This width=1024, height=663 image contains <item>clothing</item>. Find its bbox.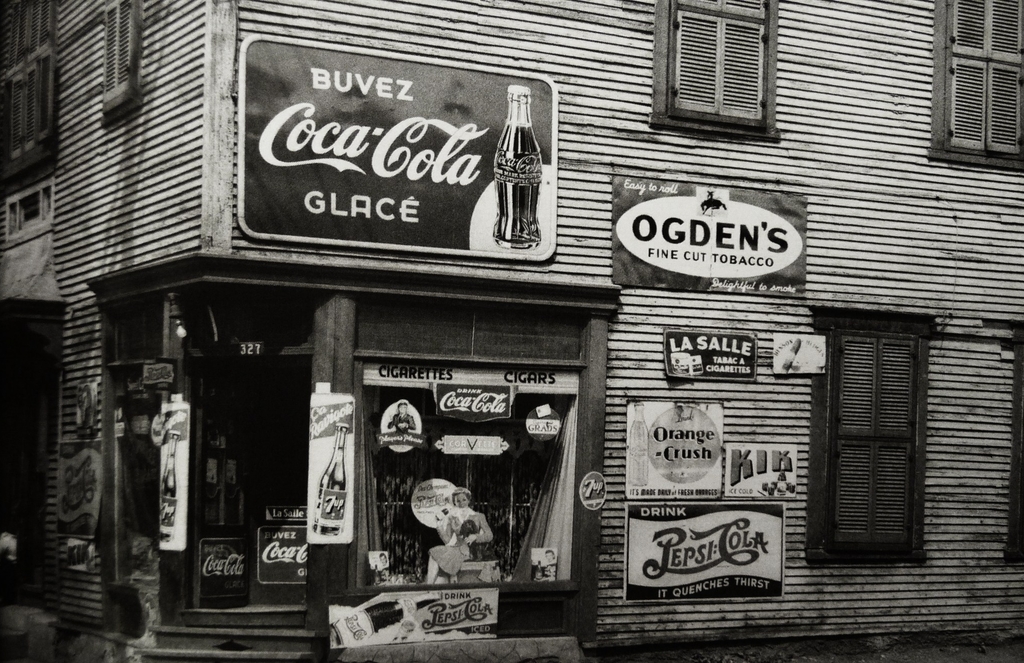
locate(394, 473, 508, 597).
